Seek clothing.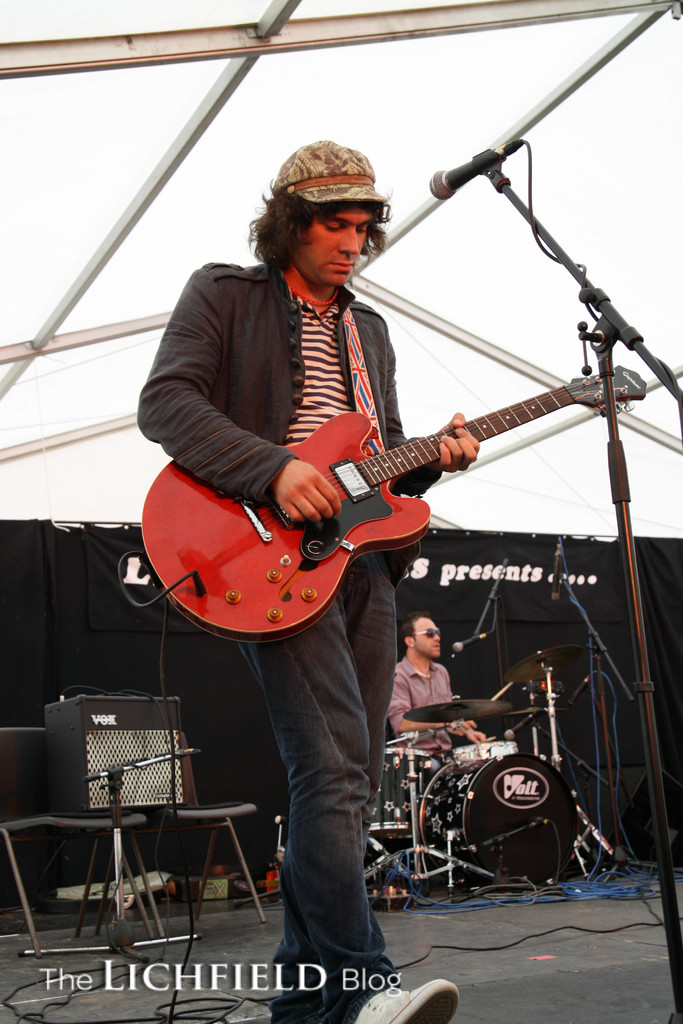
<bbox>388, 650, 459, 753</bbox>.
